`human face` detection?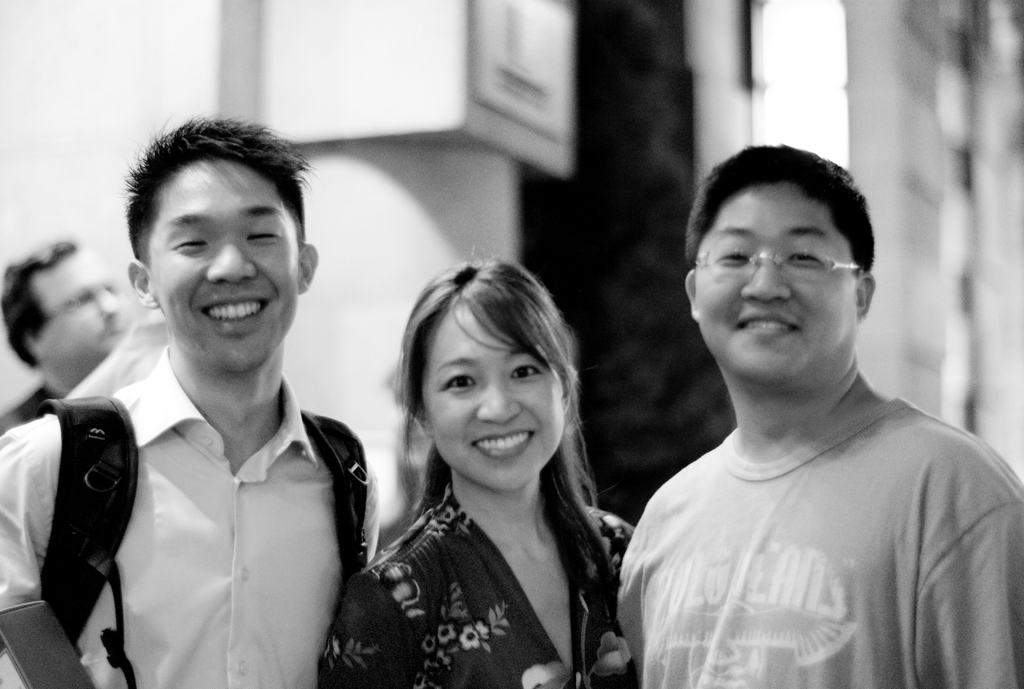
box(424, 302, 564, 494)
